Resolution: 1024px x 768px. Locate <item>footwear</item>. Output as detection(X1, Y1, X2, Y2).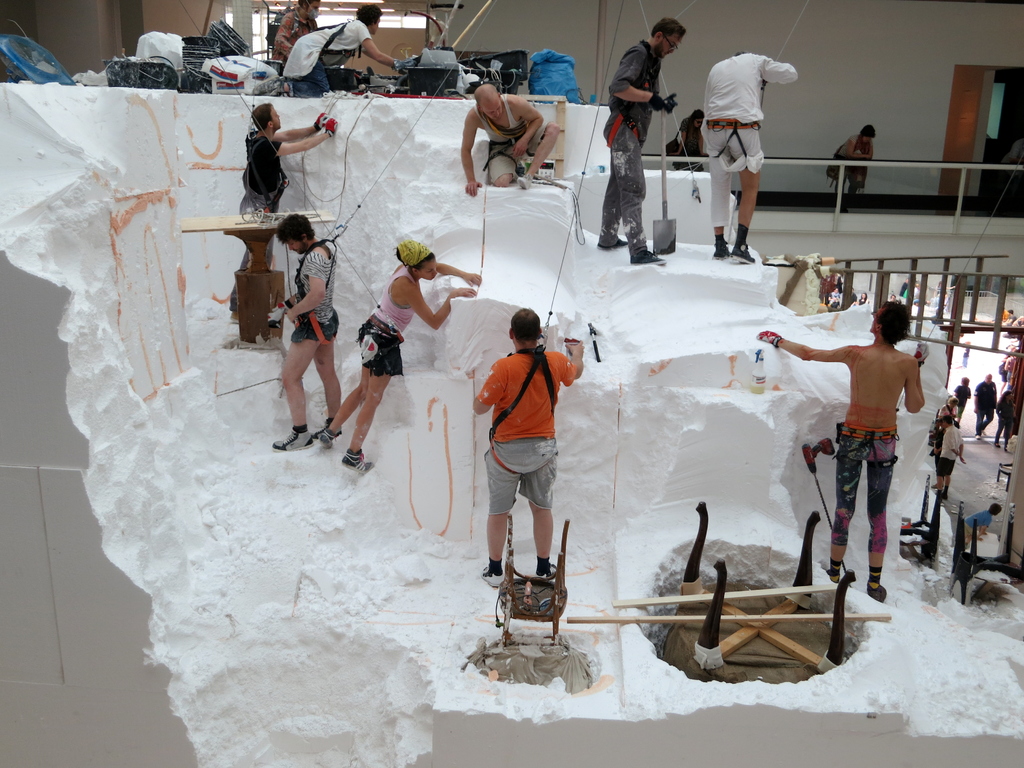
detection(593, 235, 627, 249).
